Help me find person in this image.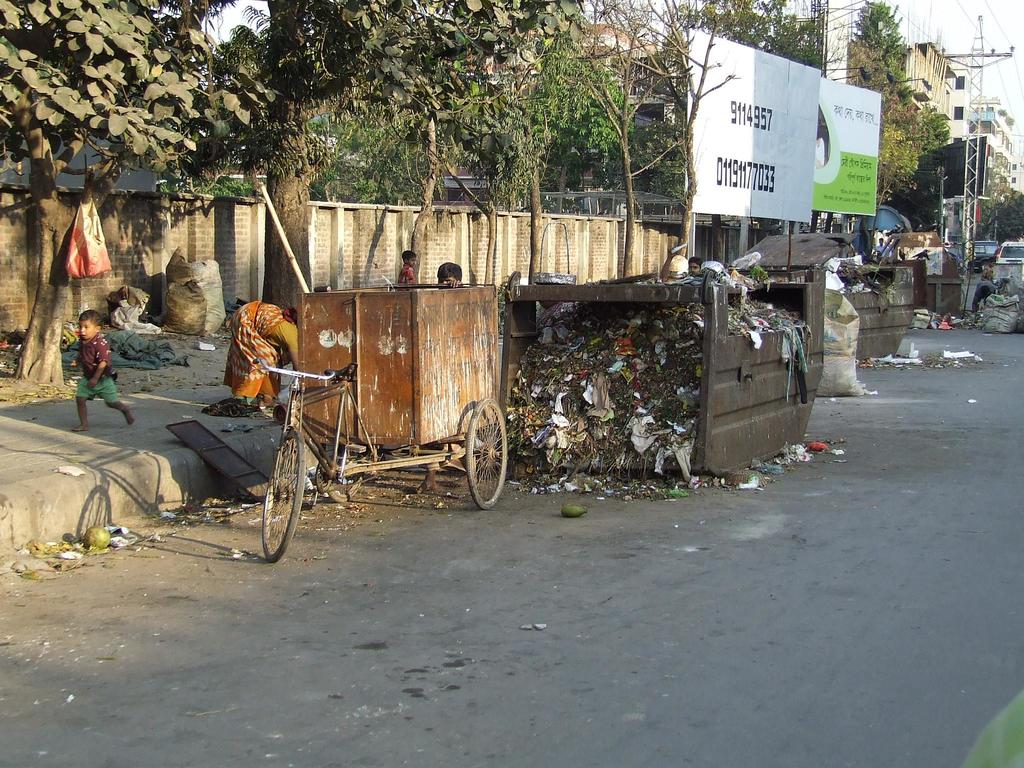
Found it: <bbox>659, 246, 700, 273</bbox>.
